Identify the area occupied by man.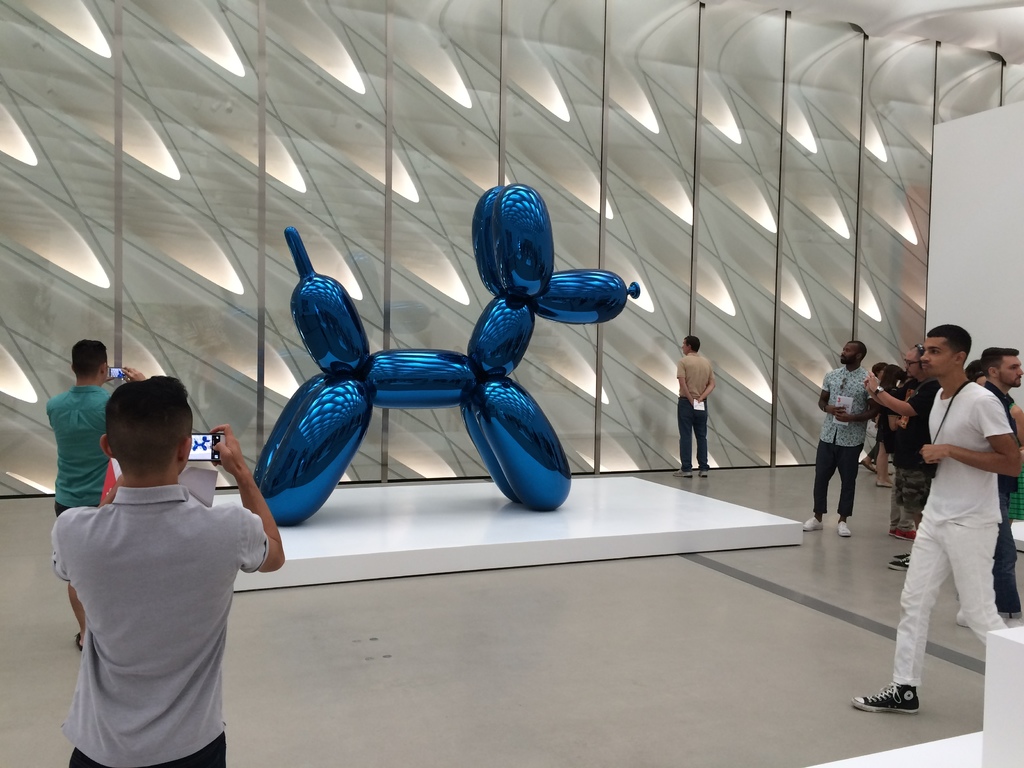
Area: (671,336,716,477).
